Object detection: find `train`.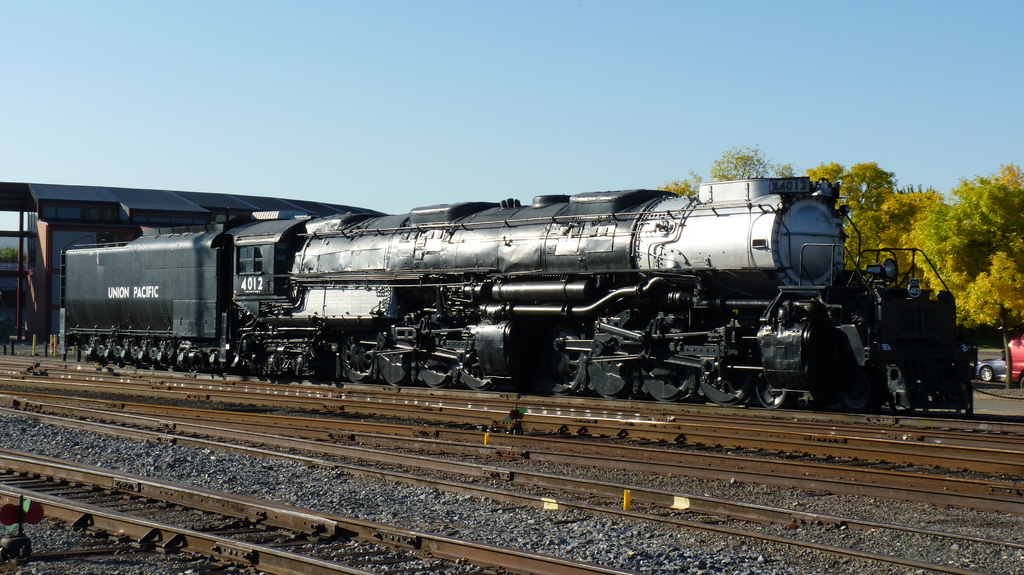
x1=0, y1=180, x2=979, y2=409.
